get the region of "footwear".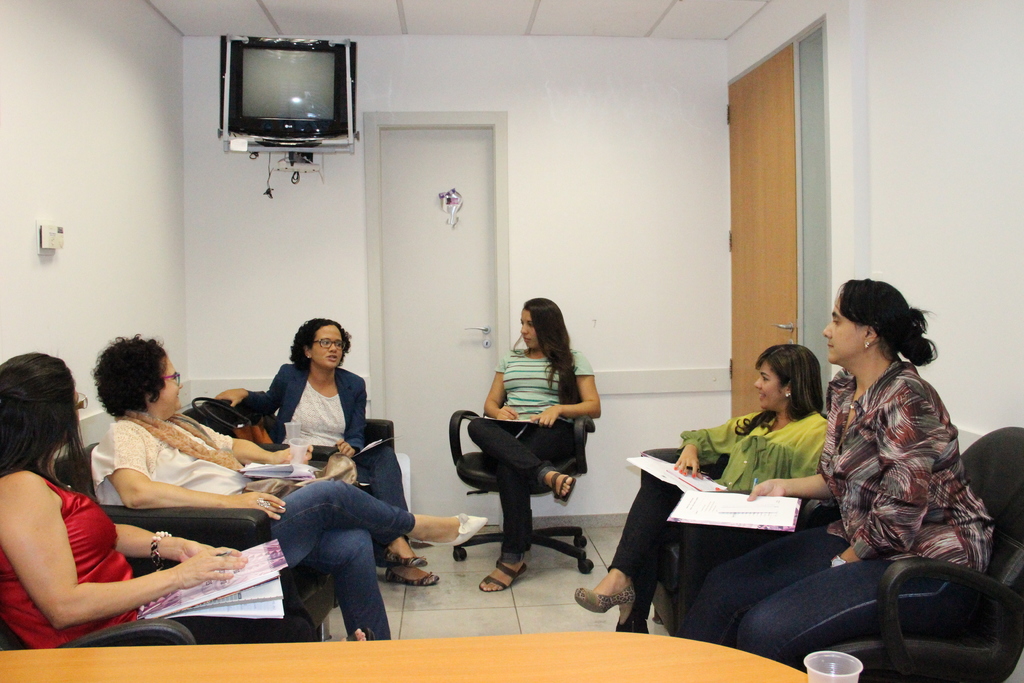
(x1=346, y1=625, x2=372, y2=645).
